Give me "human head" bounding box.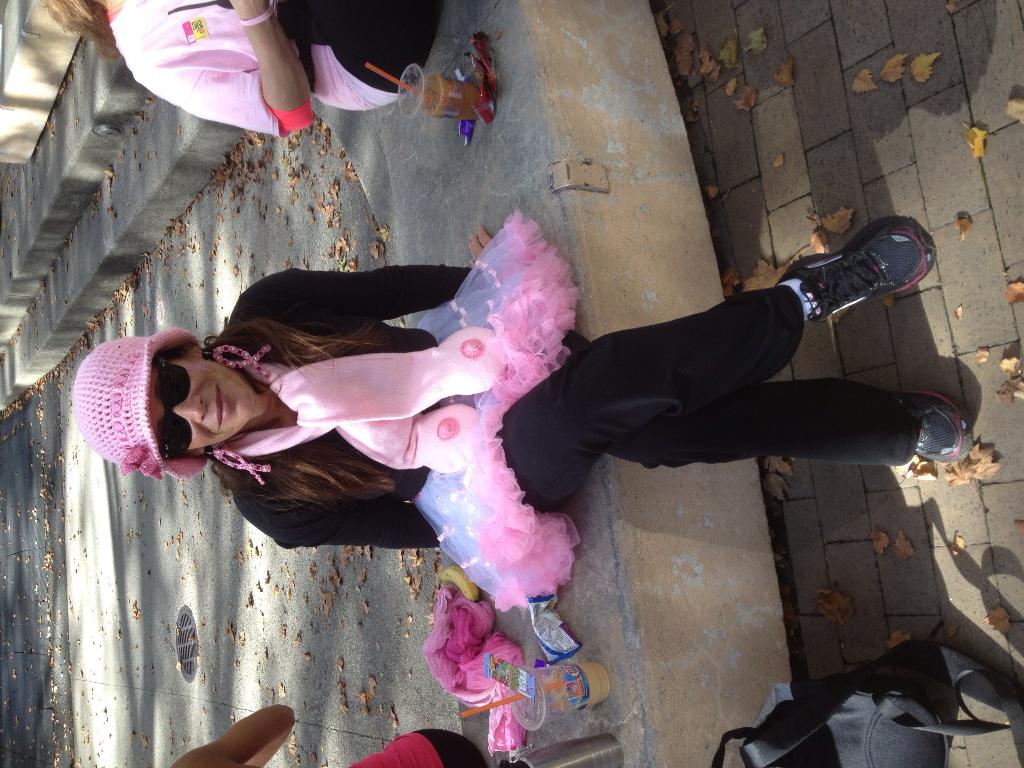
bbox(91, 324, 273, 465).
